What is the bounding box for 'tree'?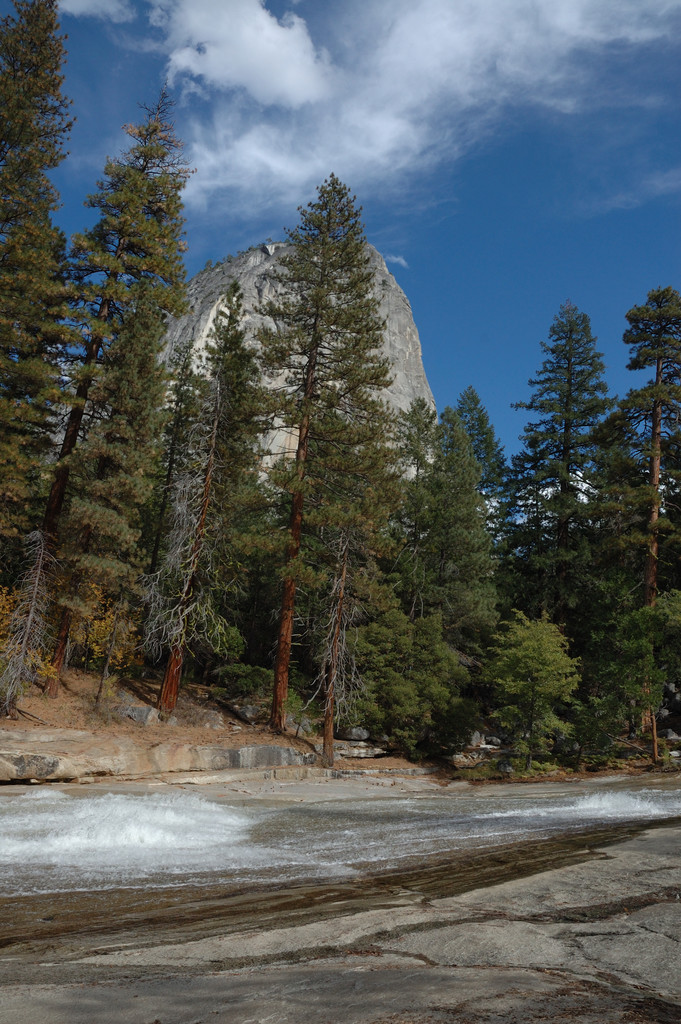
rect(0, 1, 72, 599).
